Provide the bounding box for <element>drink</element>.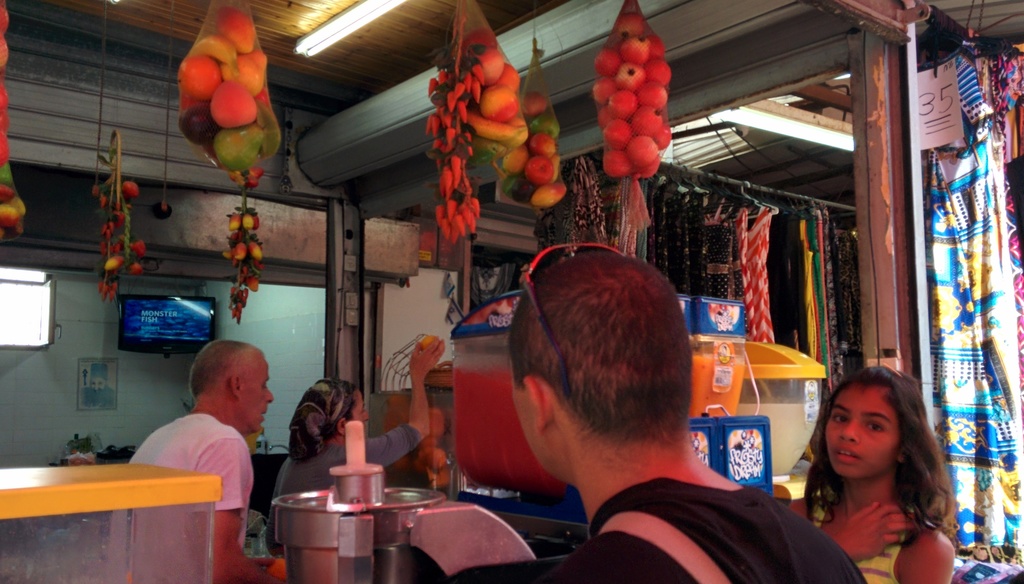
<box>688,355,746,420</box>.
